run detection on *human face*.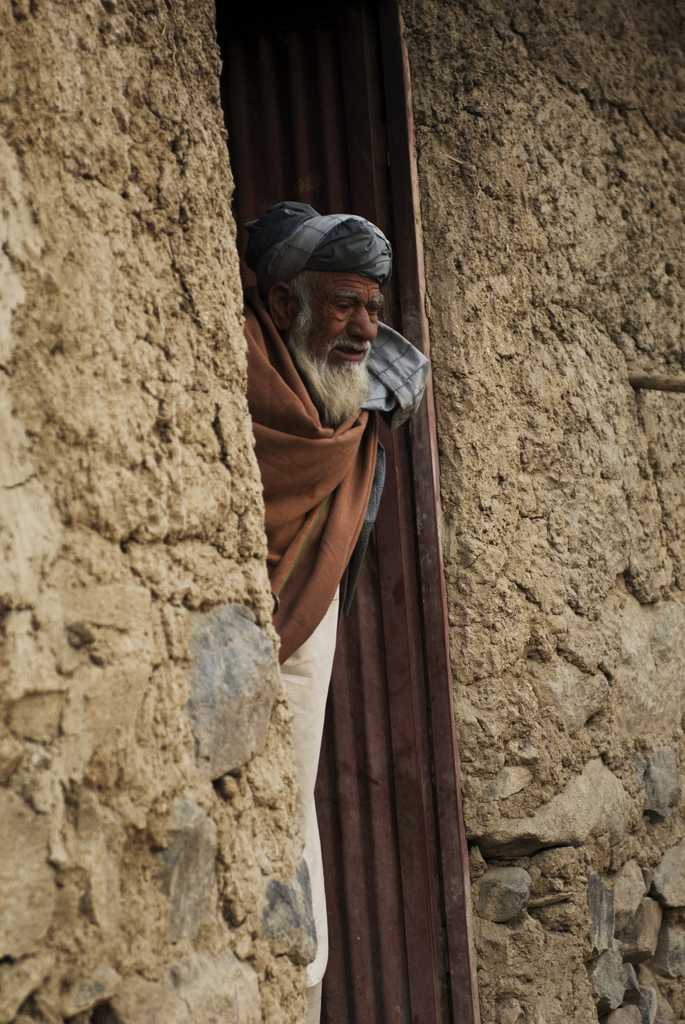
Result: 310 275 381 371.
